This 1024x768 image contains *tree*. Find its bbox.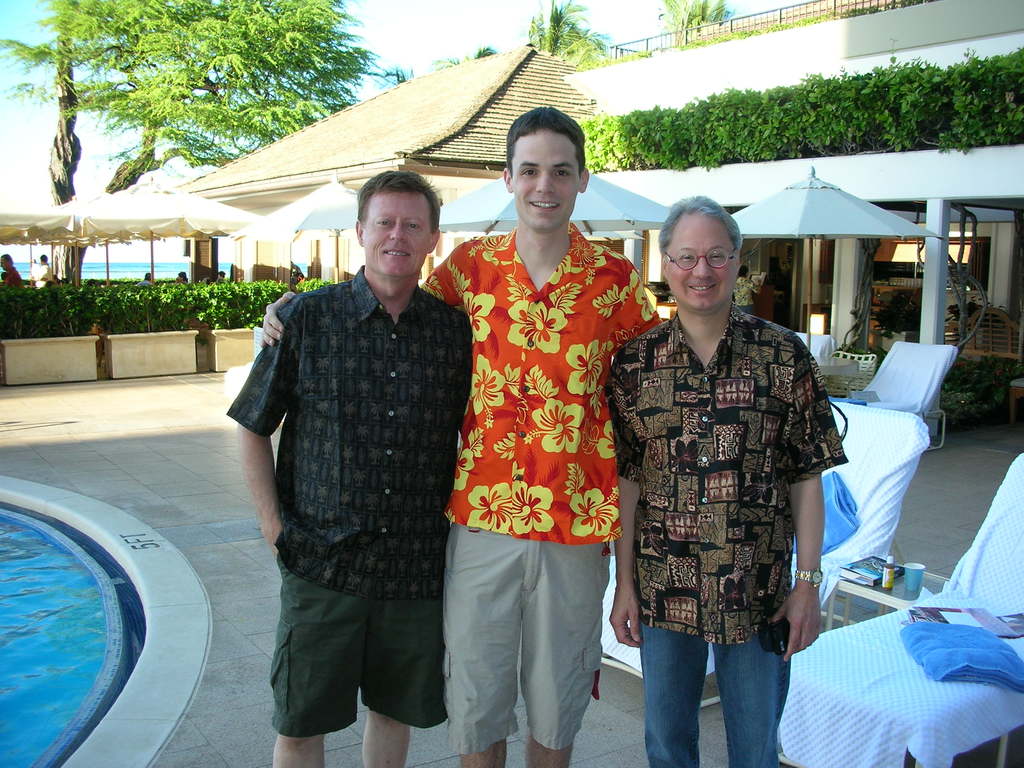
detection(654, 0, 731, 50).
